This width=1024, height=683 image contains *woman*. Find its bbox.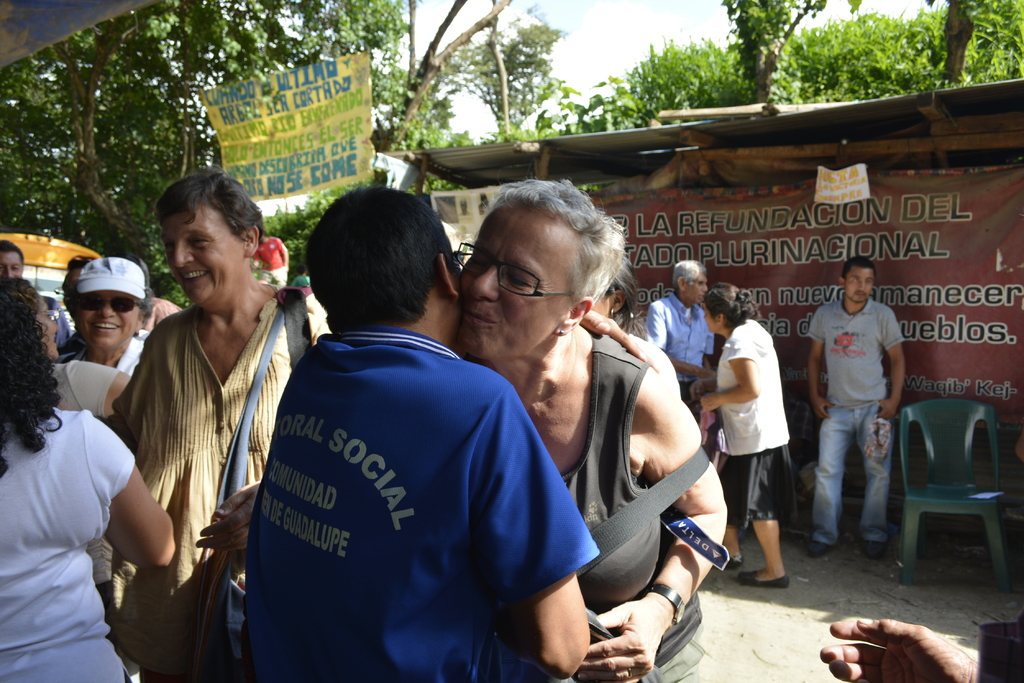
<region>0, 279, 130, 414</region>.
